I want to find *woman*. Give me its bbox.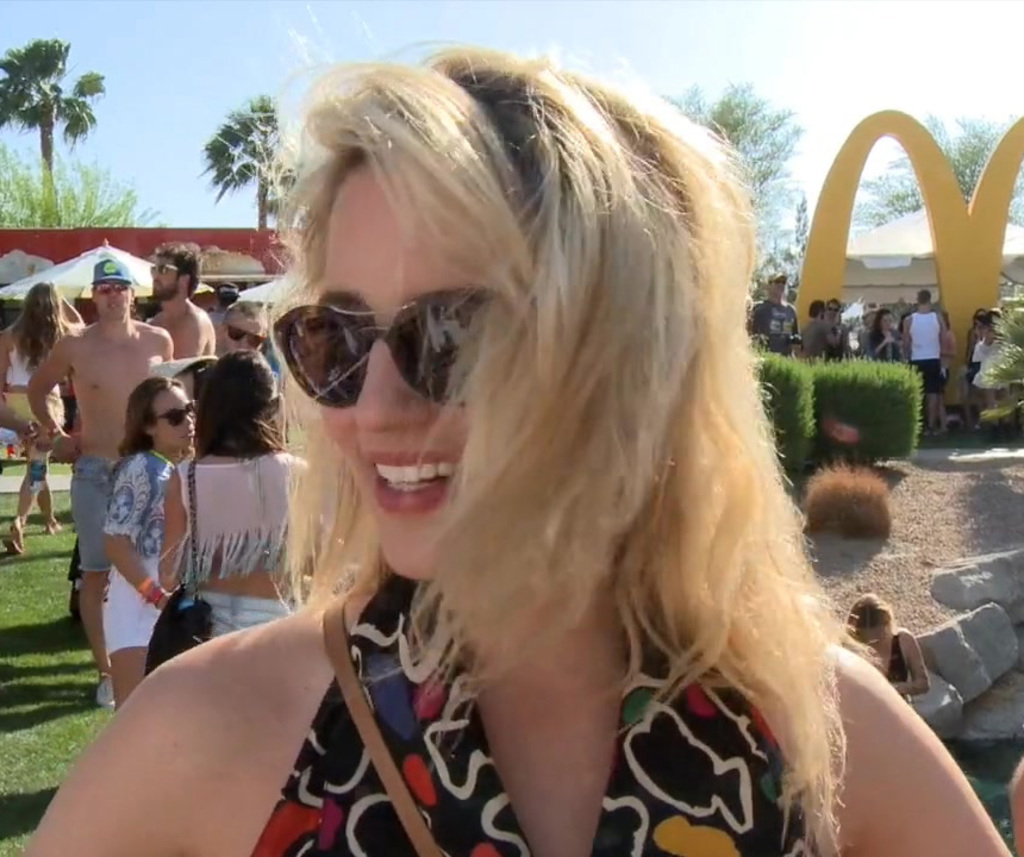
rect(102, 374, 196, 711).
